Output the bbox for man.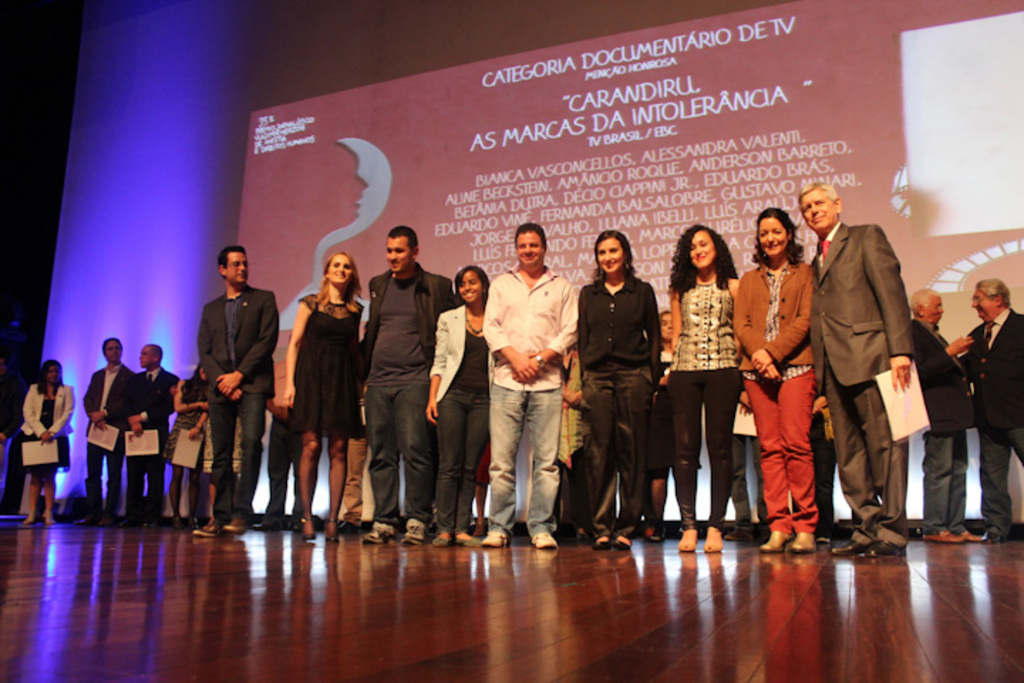
193 242 283 544.
